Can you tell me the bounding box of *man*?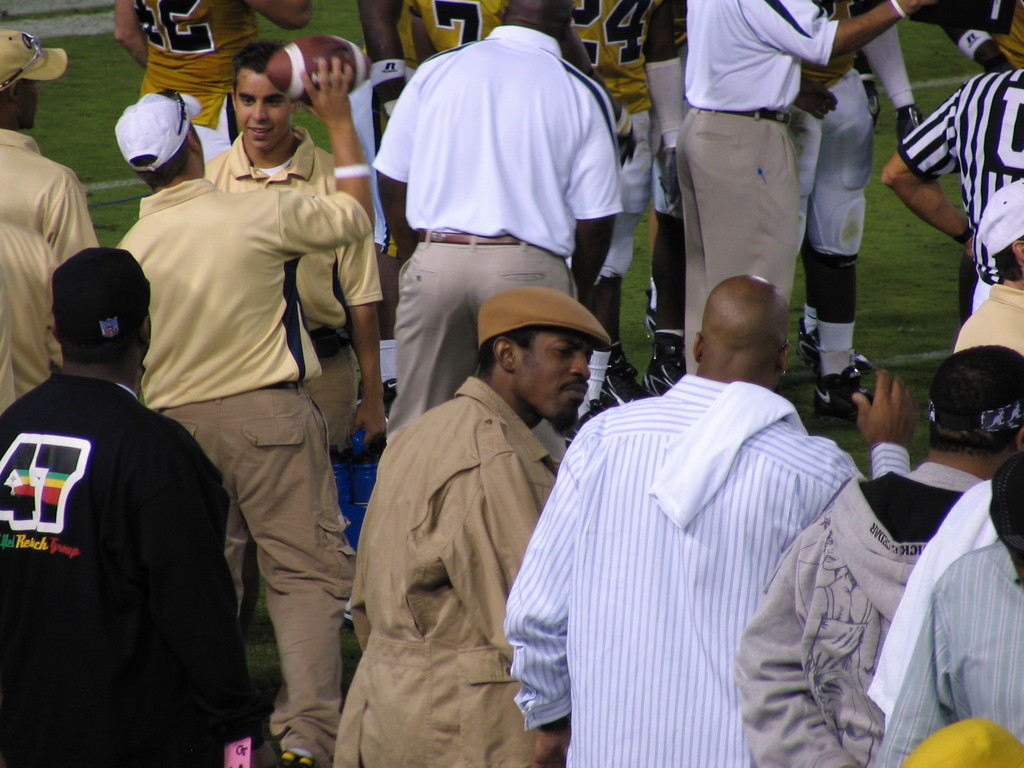
{"left": 371, "top": 10, "right": 623, "bottom": 509}.
